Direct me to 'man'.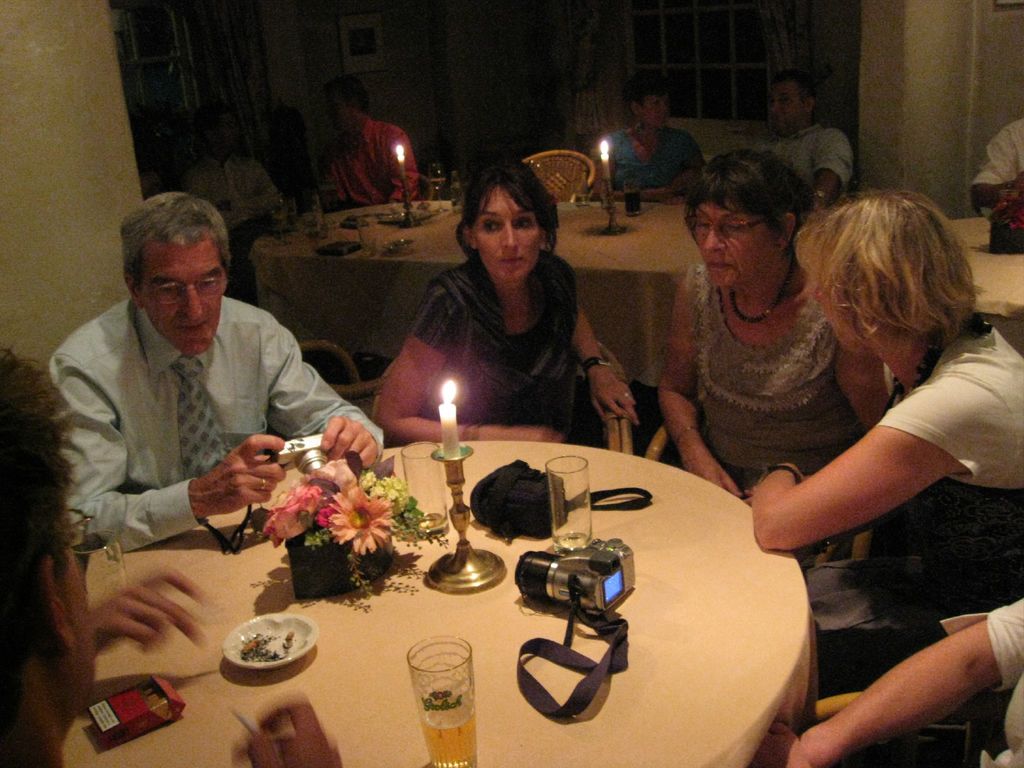
Direction: left=30, top=190, right=397, bottom=556.
